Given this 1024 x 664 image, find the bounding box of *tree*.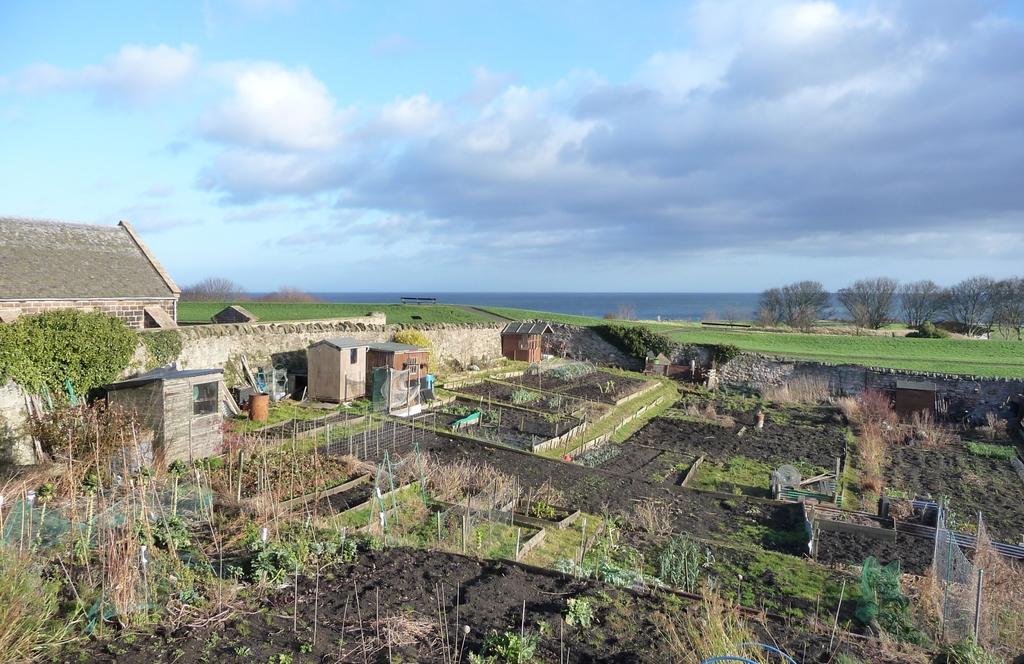
left=834, top=275, right=911, bottom=334.
